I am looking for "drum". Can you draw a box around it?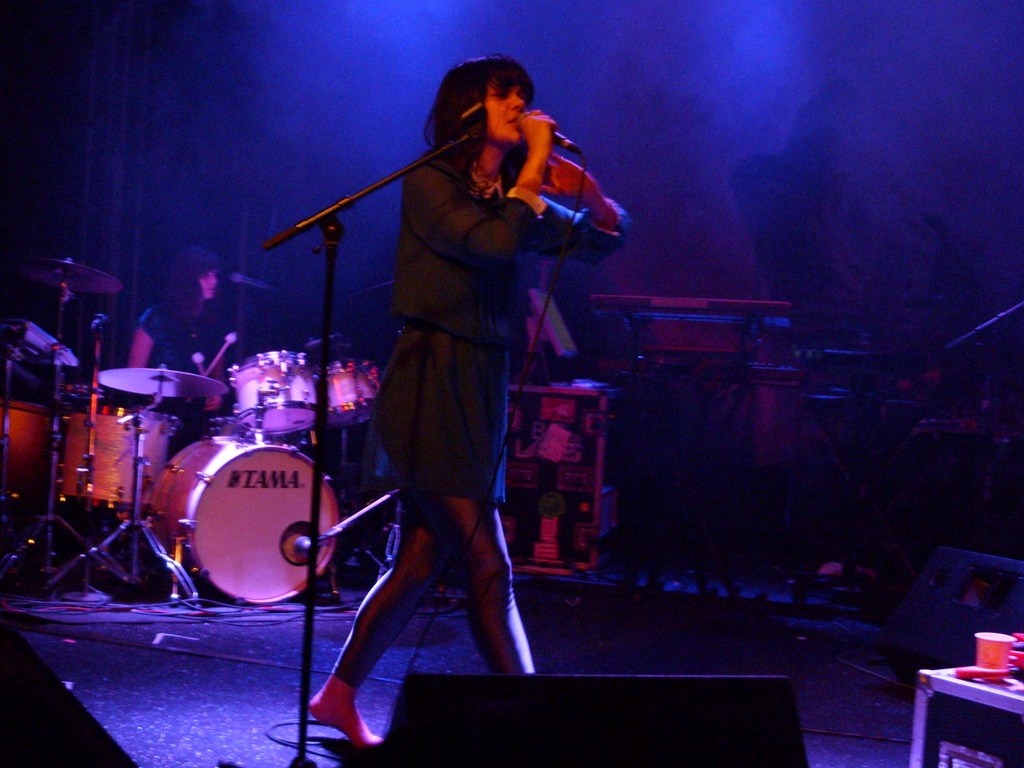
Sure, the bounding box is x1=228 y1=350 x2=322 y2=436.
